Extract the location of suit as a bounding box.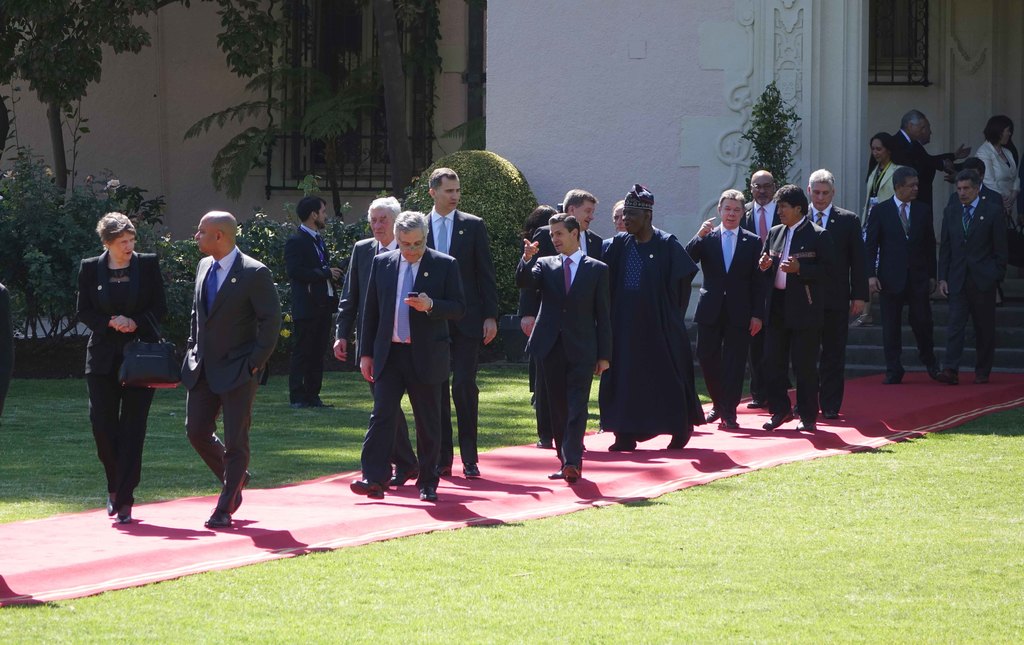
(left=863, top=161, right=905, bottom=215).
